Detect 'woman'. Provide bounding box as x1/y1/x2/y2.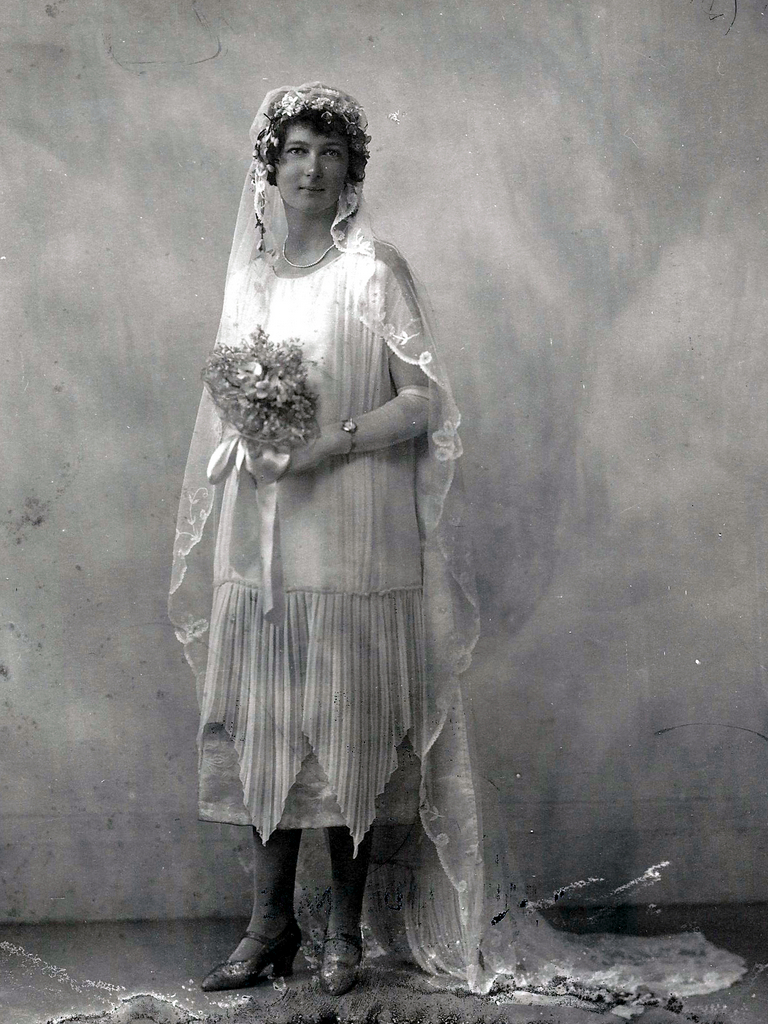
182/71/477/976.
